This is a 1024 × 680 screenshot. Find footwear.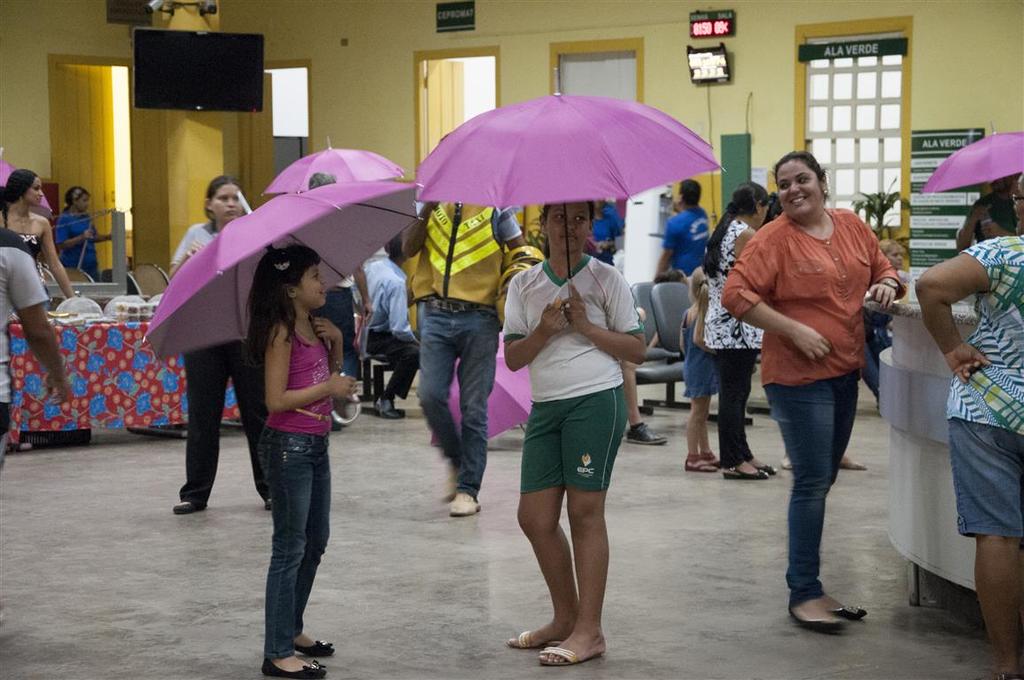
Bounding box: 291, 635, 337, 659.
